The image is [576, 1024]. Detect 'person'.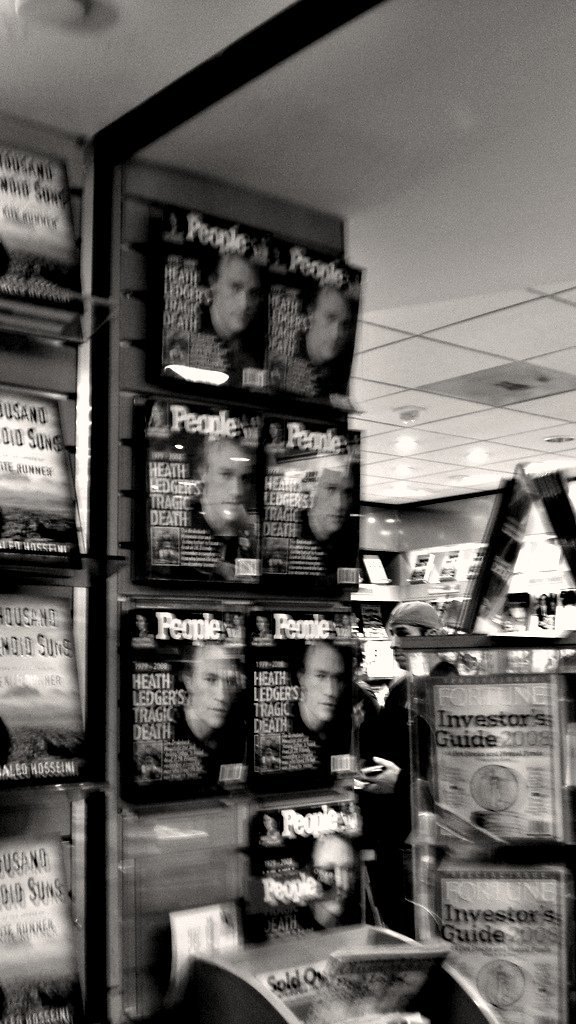
Detection: pyautogui.locateOnScreen(304, 455, 350, 544).
